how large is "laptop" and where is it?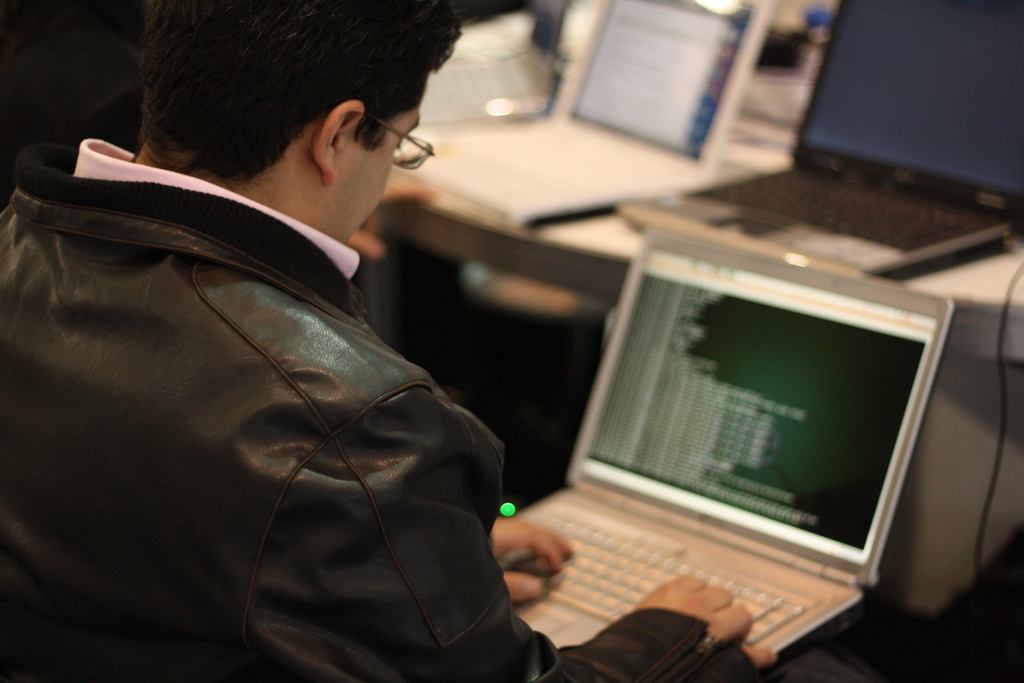
Bounding box: crop(420, 3, 564, 124).
